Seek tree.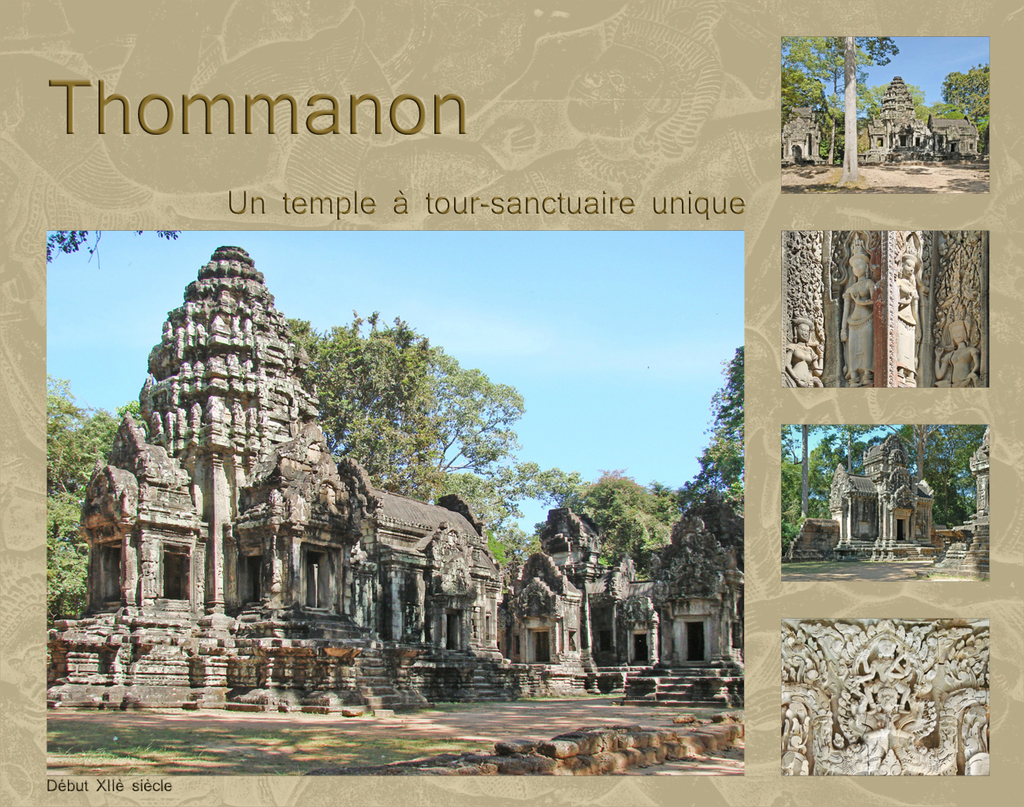
<bbox>828, 33, 903, 166</bbox>.
